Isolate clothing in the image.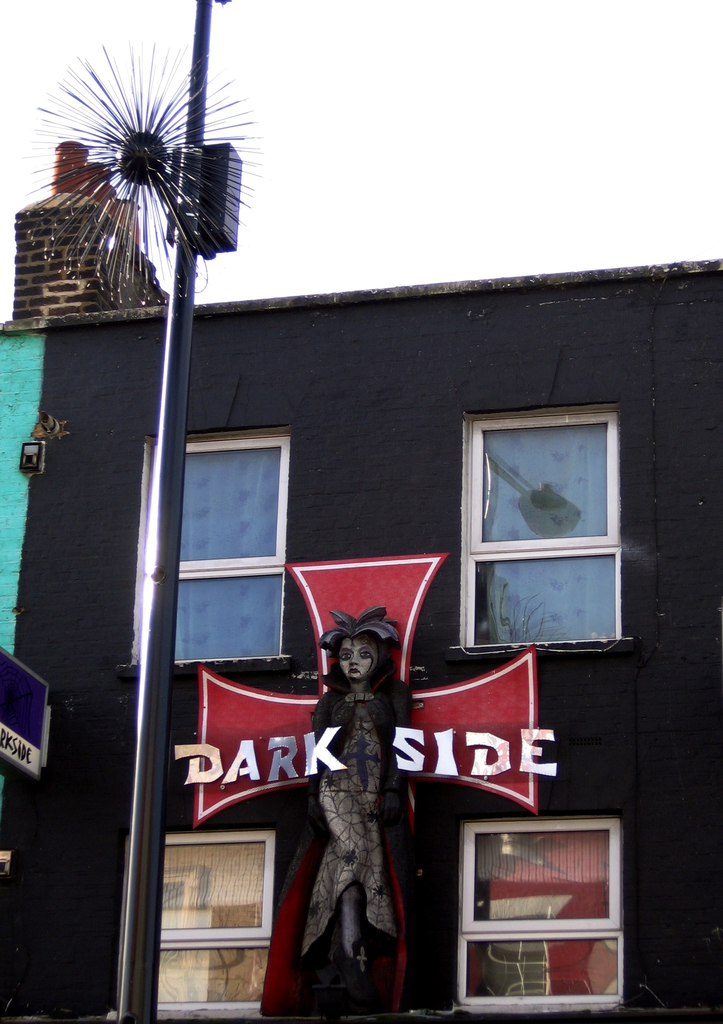
Isolated region: 311,676,410,1000.
